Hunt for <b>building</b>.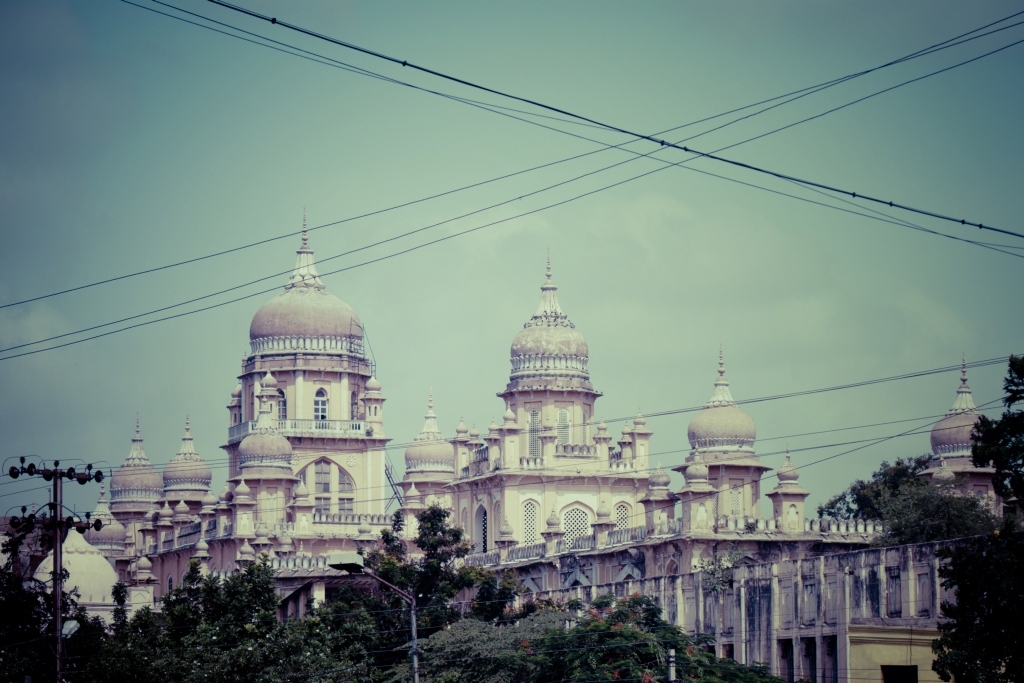
Hunted down at l=9, t=525, r=153, b=639.
